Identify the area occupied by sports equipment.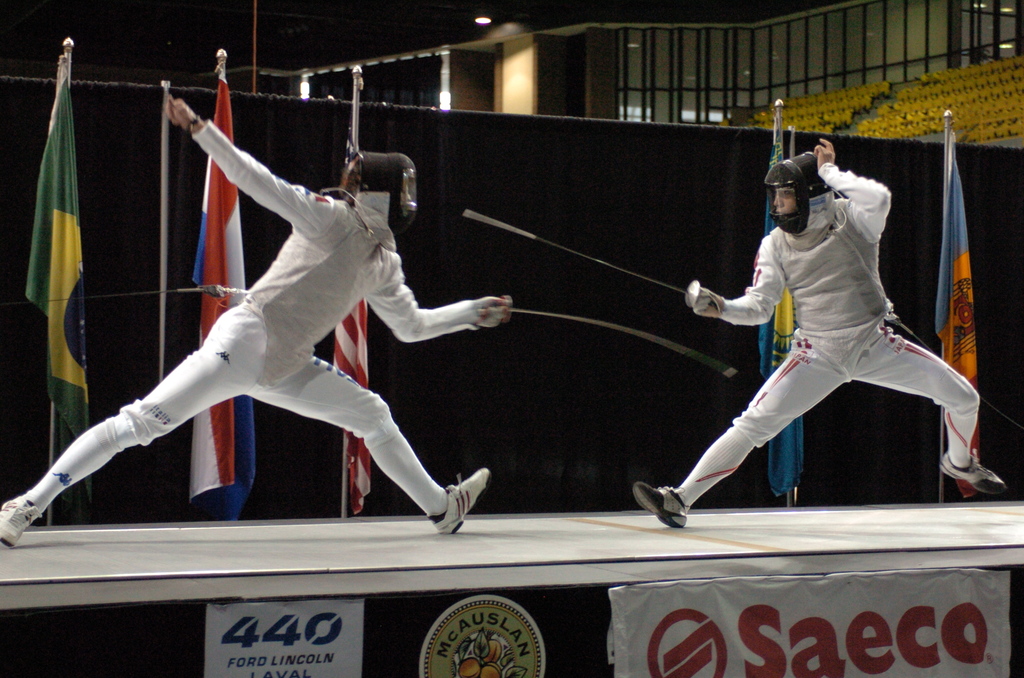
Area: bbox(461, 205, 700, 306).
